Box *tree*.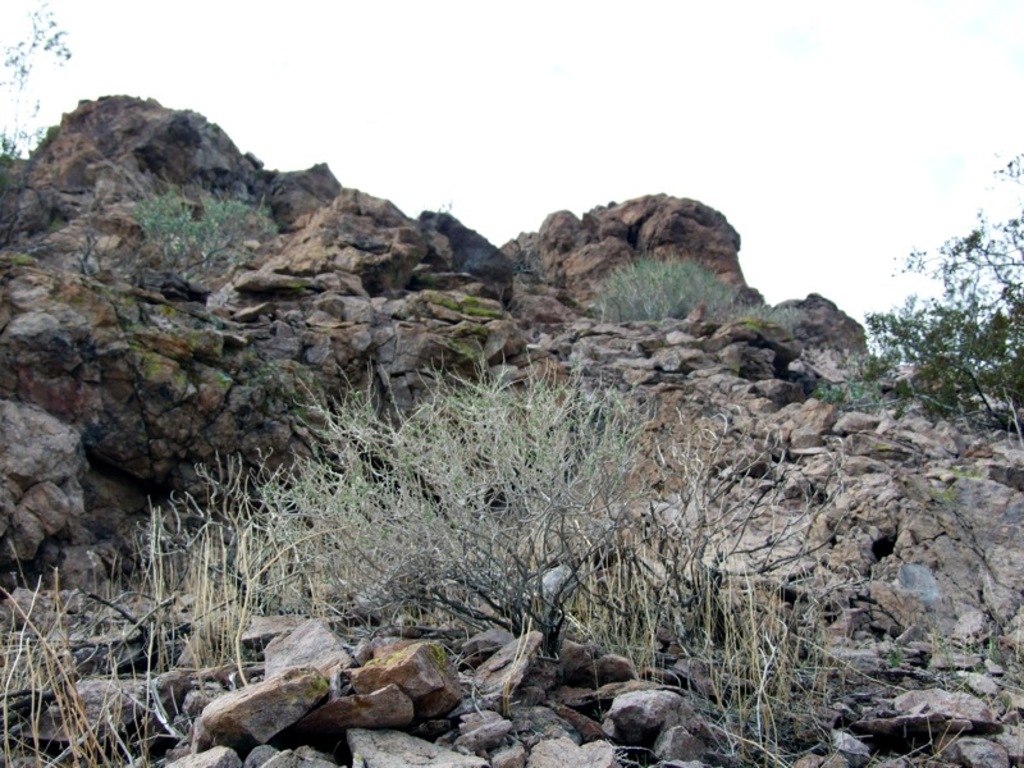
left=593, top=257, right=767, bottom=332.
